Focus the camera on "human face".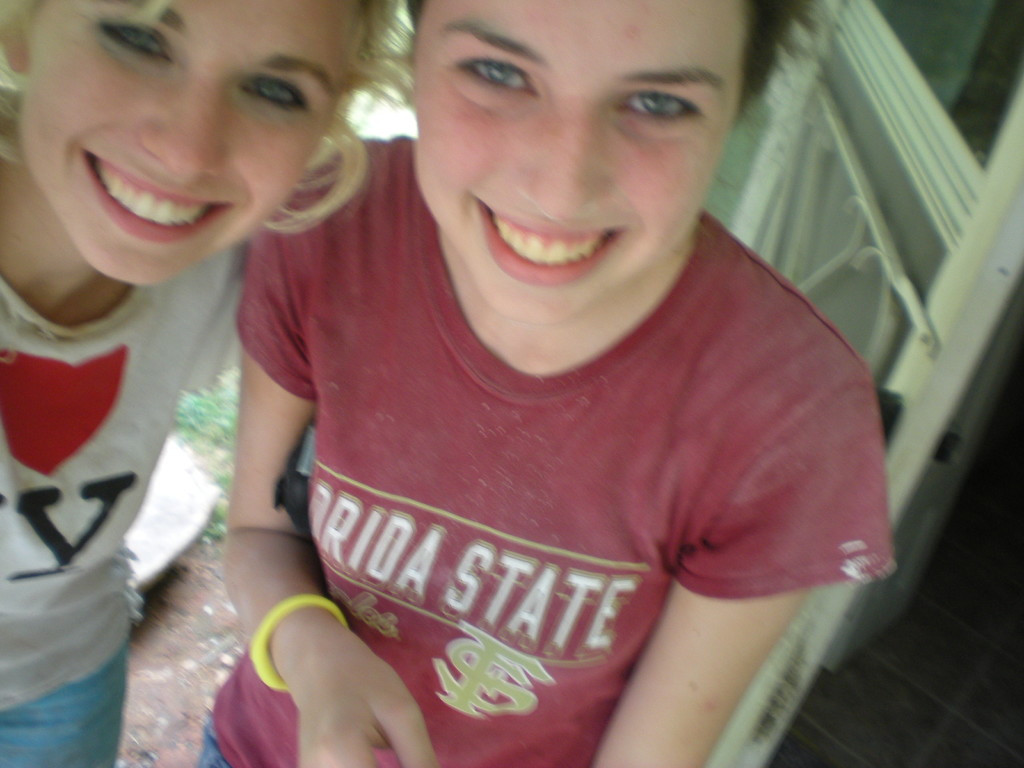
Focus region: [414, 0, 745, 321].
